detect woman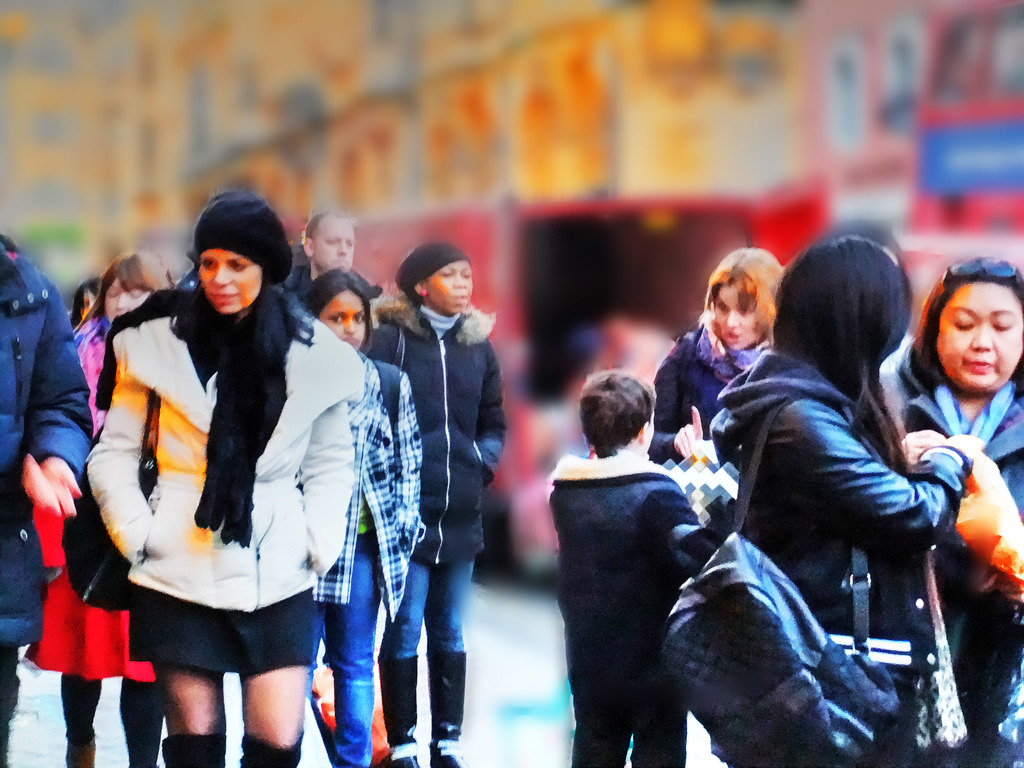
(x1=646, y1=242, x2=793, y2=767)
